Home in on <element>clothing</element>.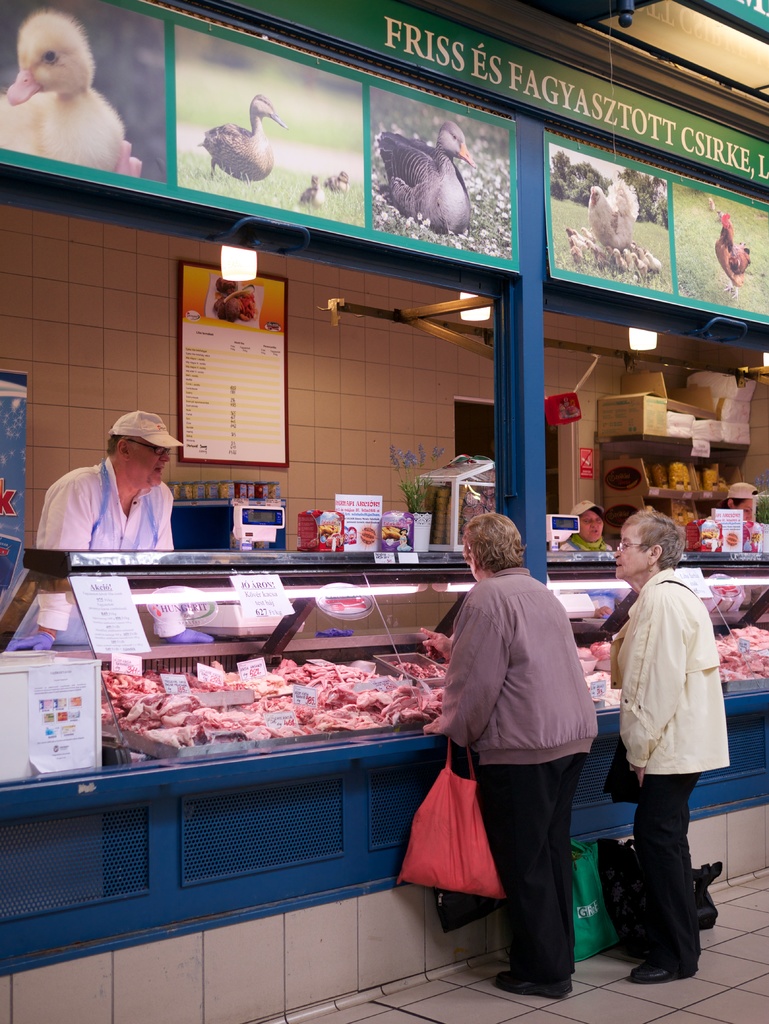
Homed in at [613, 566, 736, 972].
